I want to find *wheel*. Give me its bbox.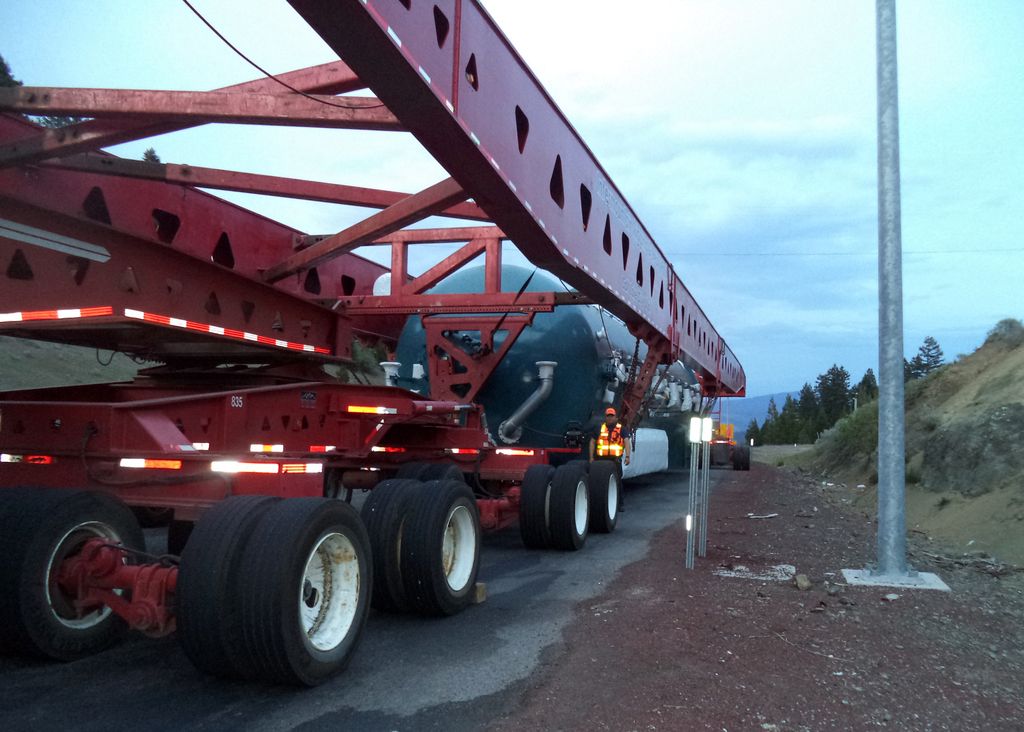
select_region(362, 479, 416, 614).
